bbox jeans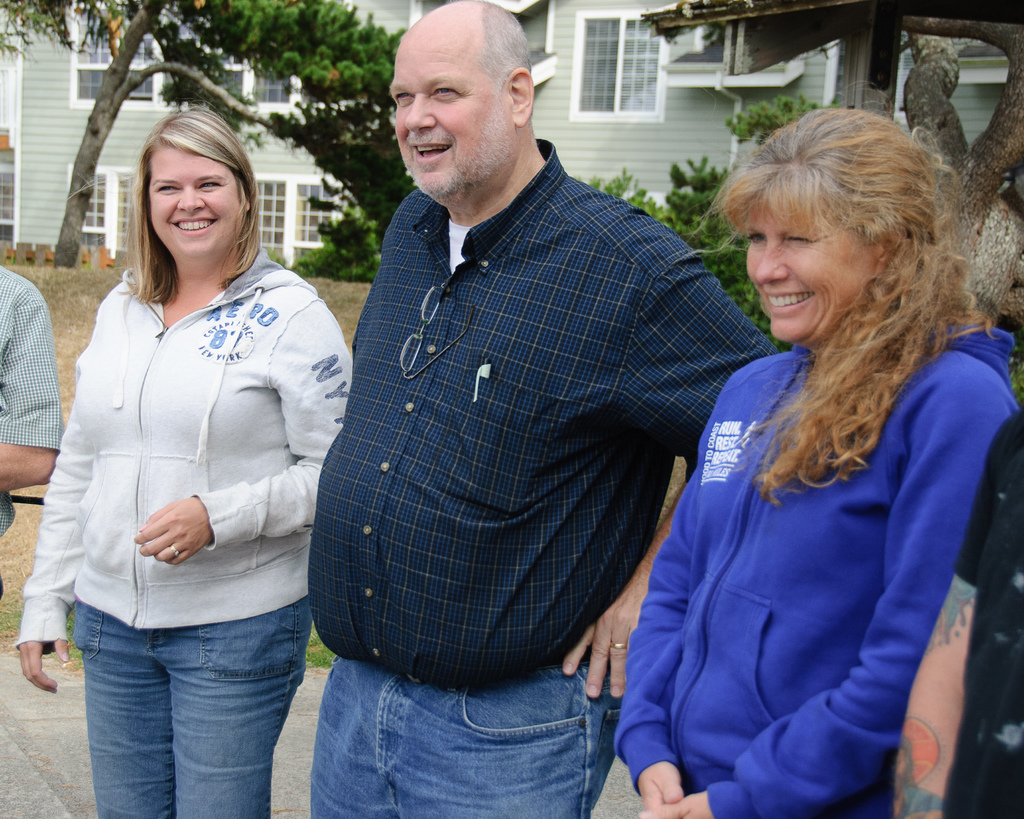
[55,613,282,802]
